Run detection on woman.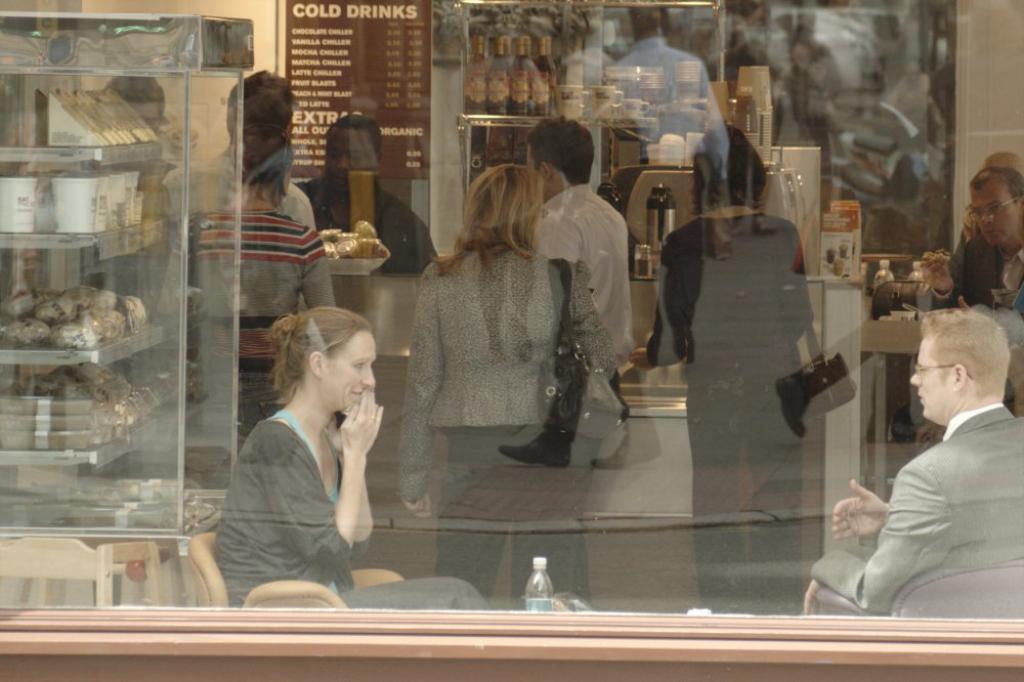
Result: x1=628, y1=122, x2=817, y2=623.
